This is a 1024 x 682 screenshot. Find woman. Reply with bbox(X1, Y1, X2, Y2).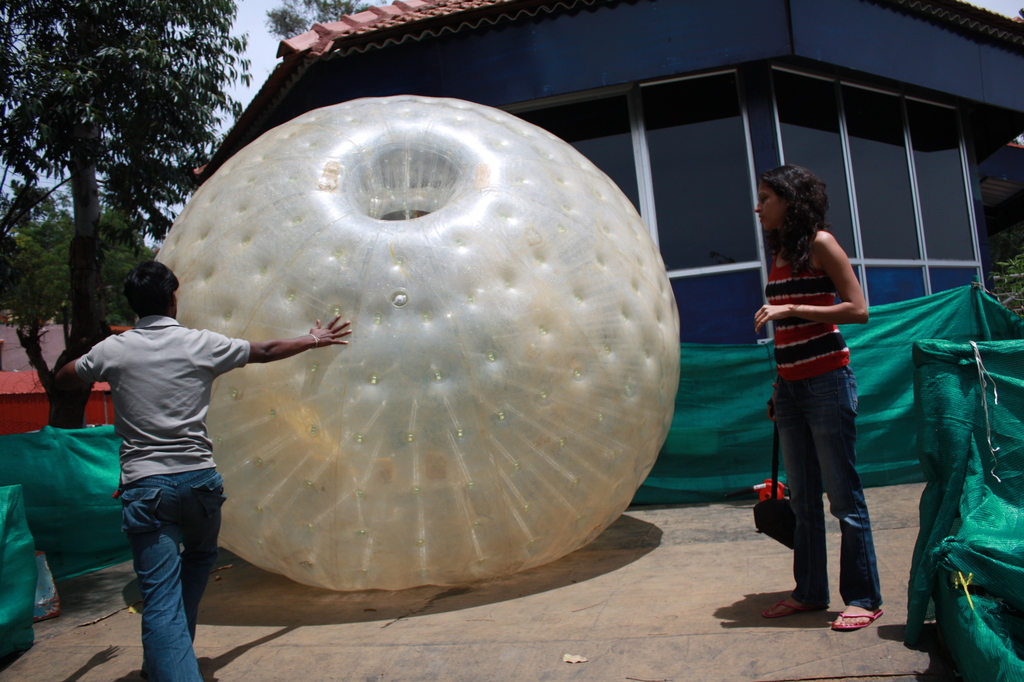
bbox(754, 135, 893, 624).
